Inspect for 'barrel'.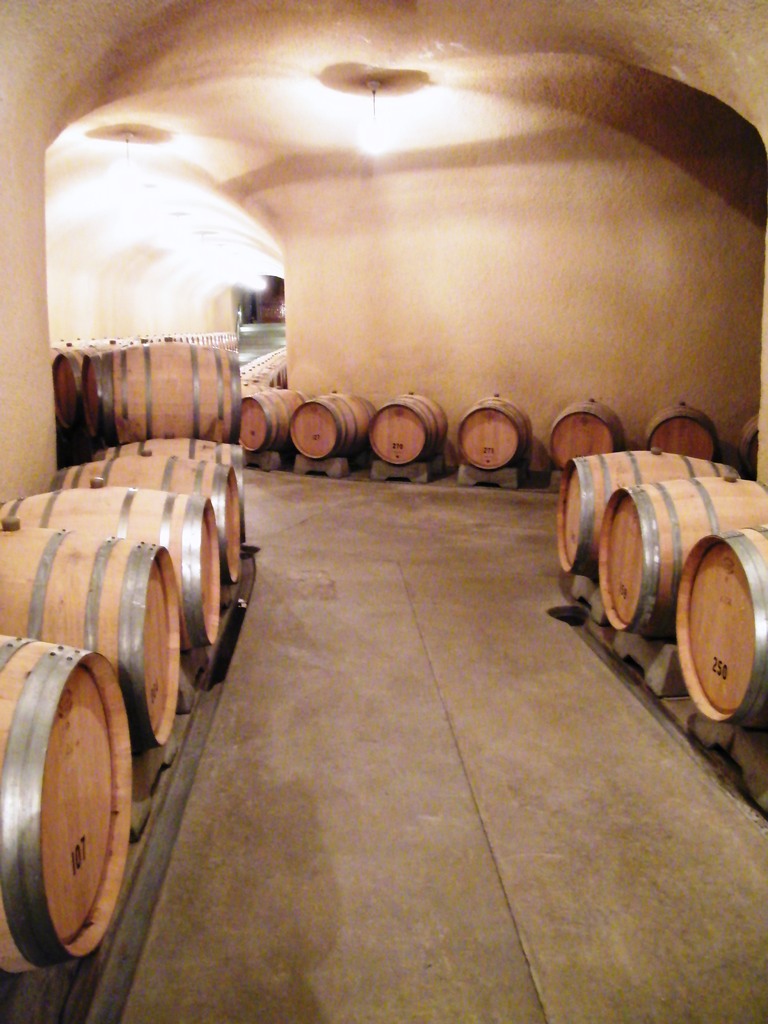
Inspection: (left=546, top=392, right=642, bottom=473).
